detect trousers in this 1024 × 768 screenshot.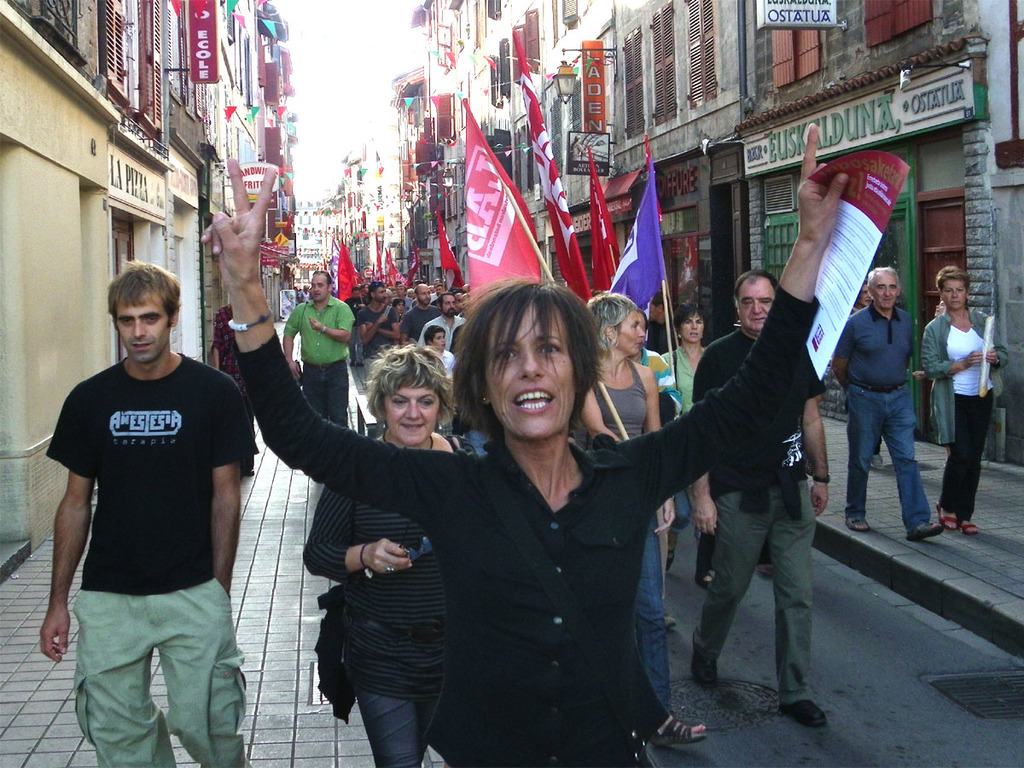
Detection: left=849, top=390, right=928, bottom=527.
